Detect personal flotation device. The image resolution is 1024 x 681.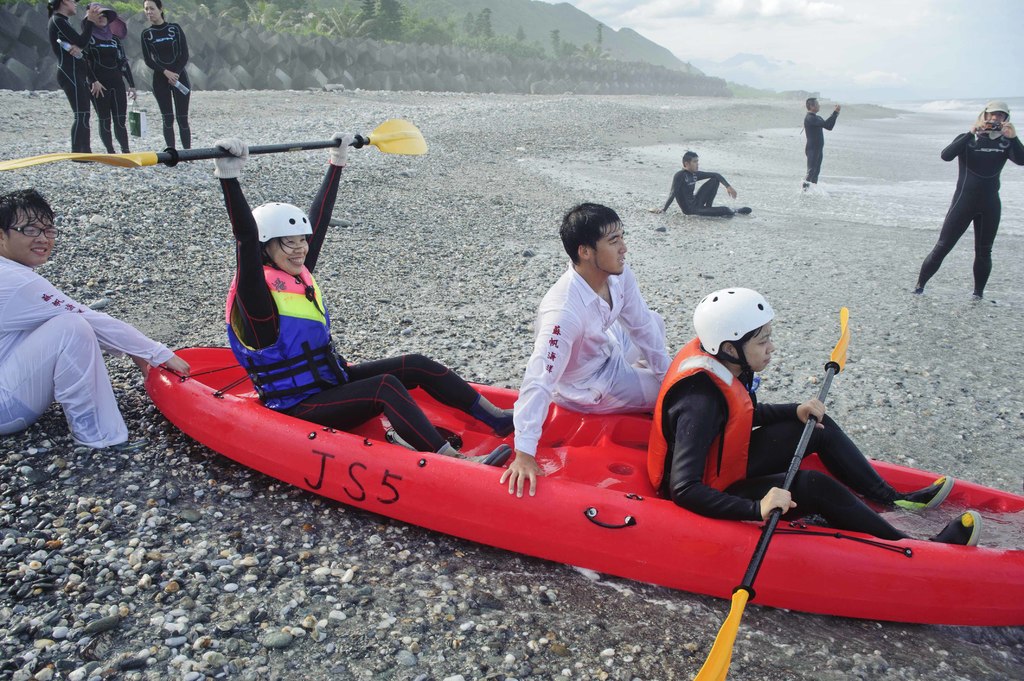
bbox(223, 263, 351, 413).
